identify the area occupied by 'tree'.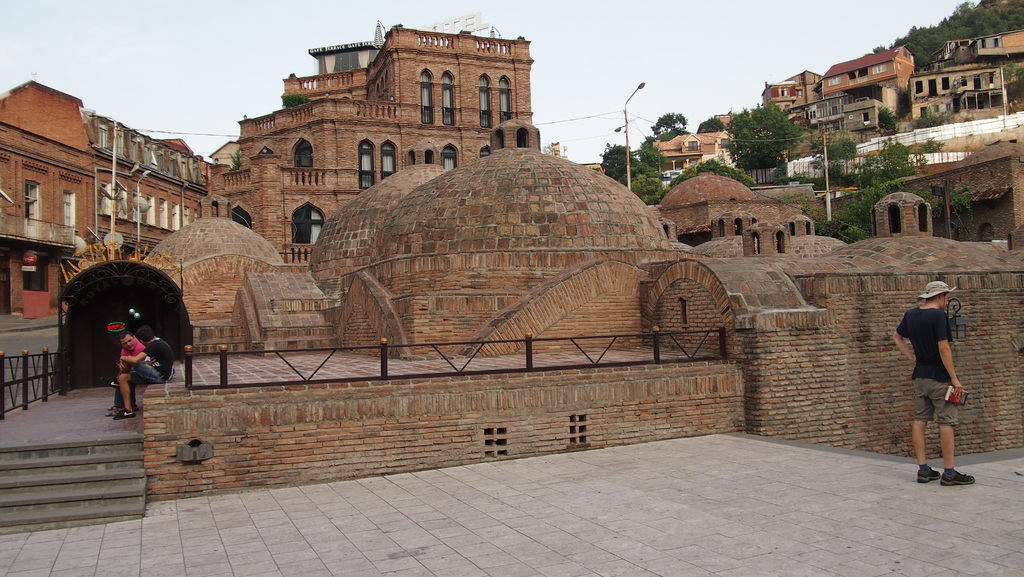
Area: <region>648, 111, 691, 138</region>.
